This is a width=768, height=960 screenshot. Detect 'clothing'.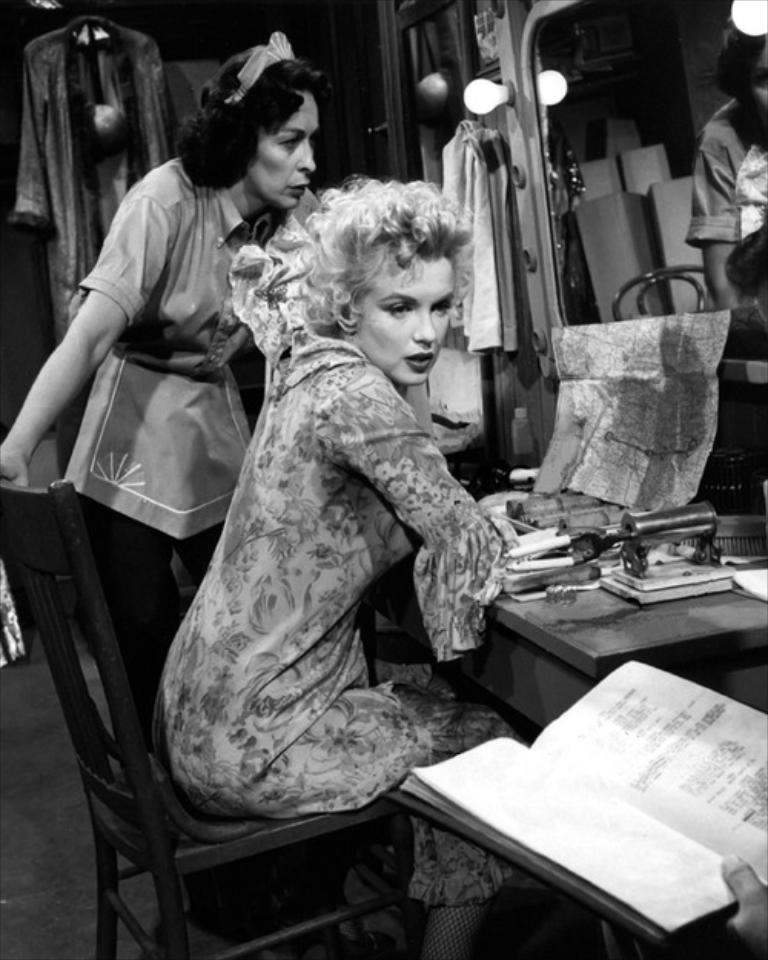
x1=75, y1=151, x2=298, y2=544.
